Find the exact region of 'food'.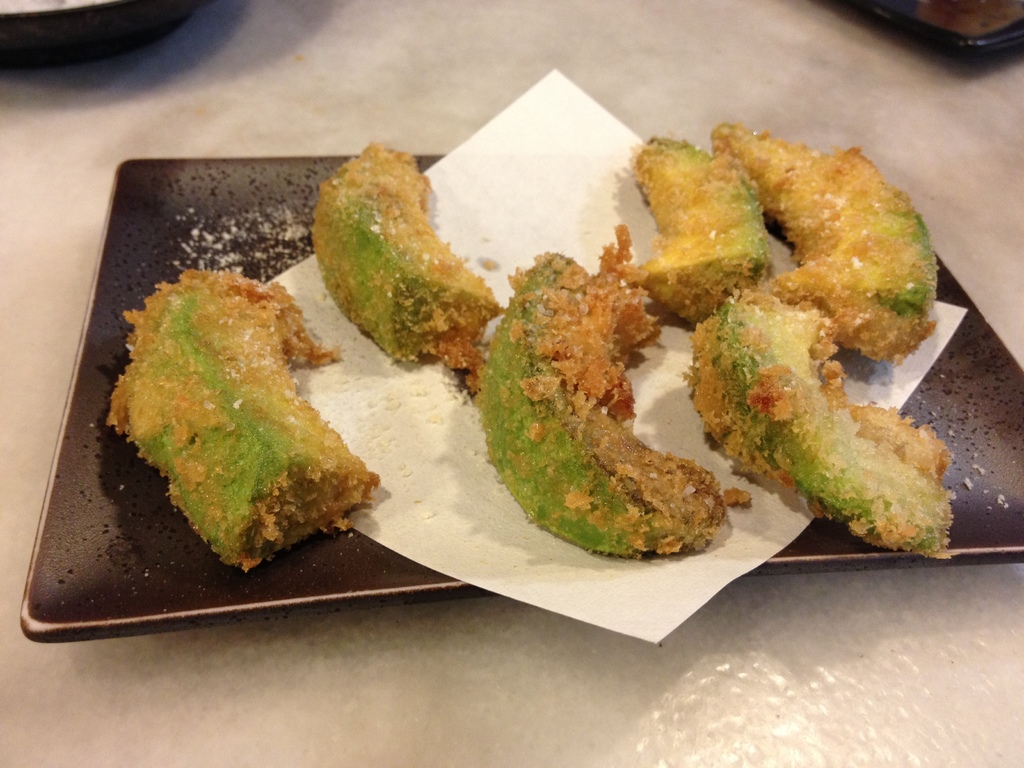
Exact region: bbox=[109, 230, 371, 572].
